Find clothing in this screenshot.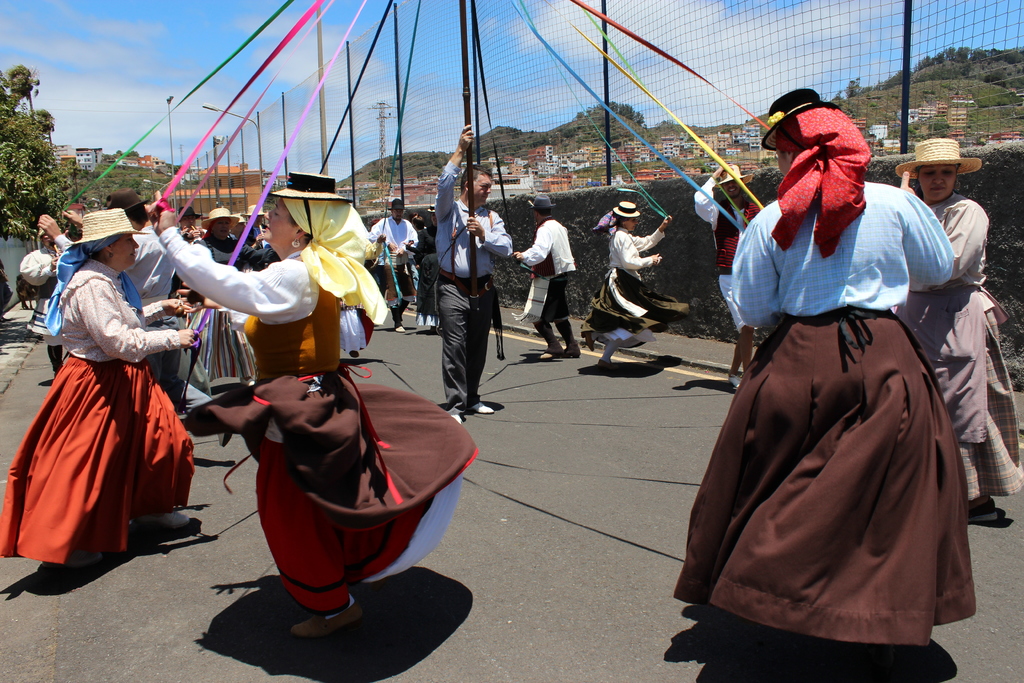
The bounding box for clothing is select_region(589, 223, 670, 361).
